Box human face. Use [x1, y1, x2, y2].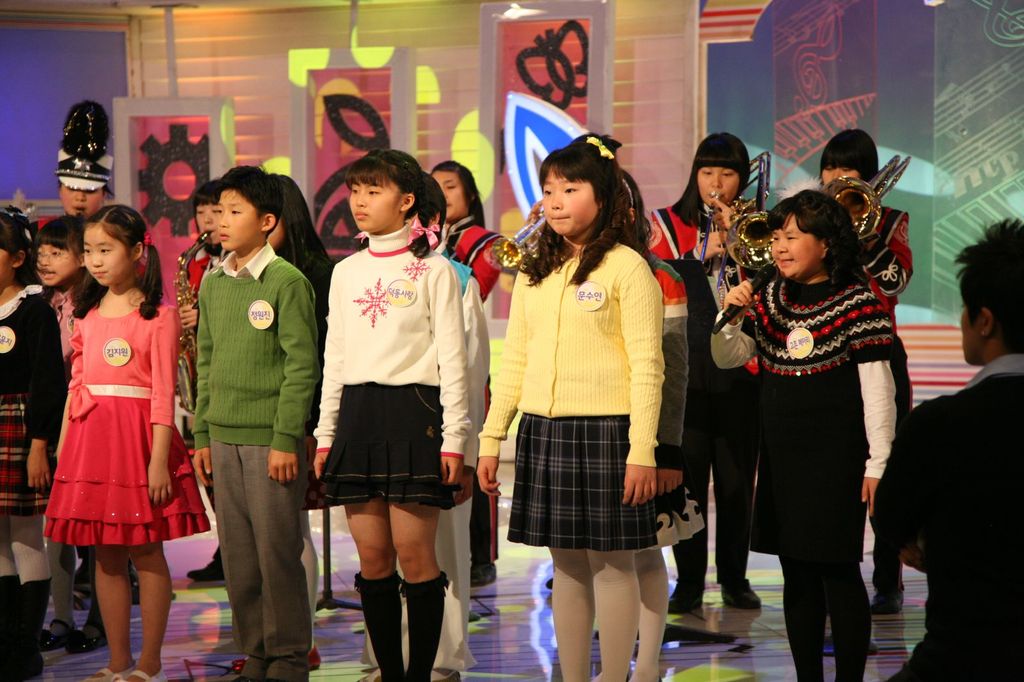
[85, 226, 132, 286].
